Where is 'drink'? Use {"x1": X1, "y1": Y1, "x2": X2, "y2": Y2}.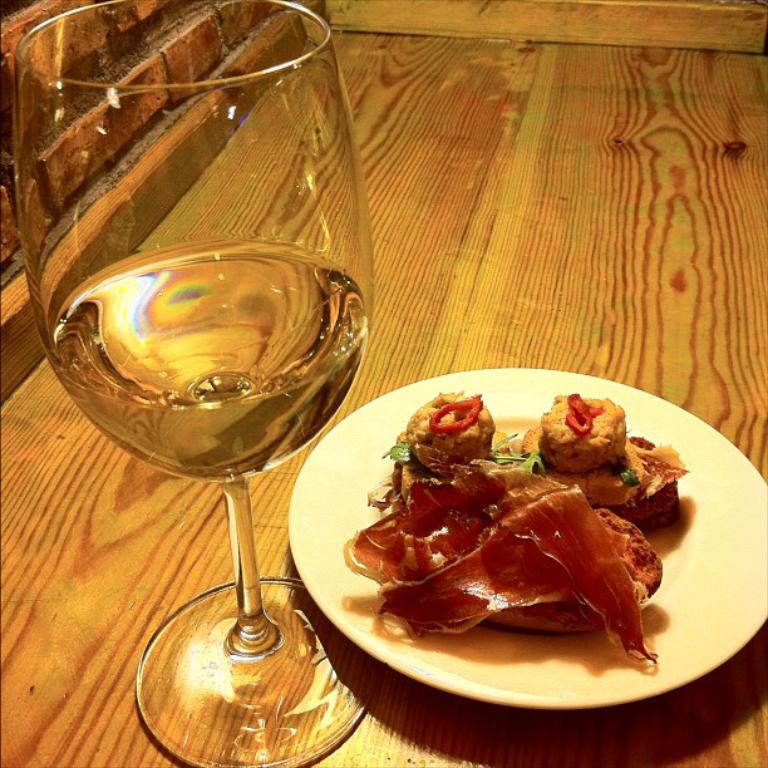
{"x1": 46, "y1": 238, "x2": 365, "y2": 484}.
